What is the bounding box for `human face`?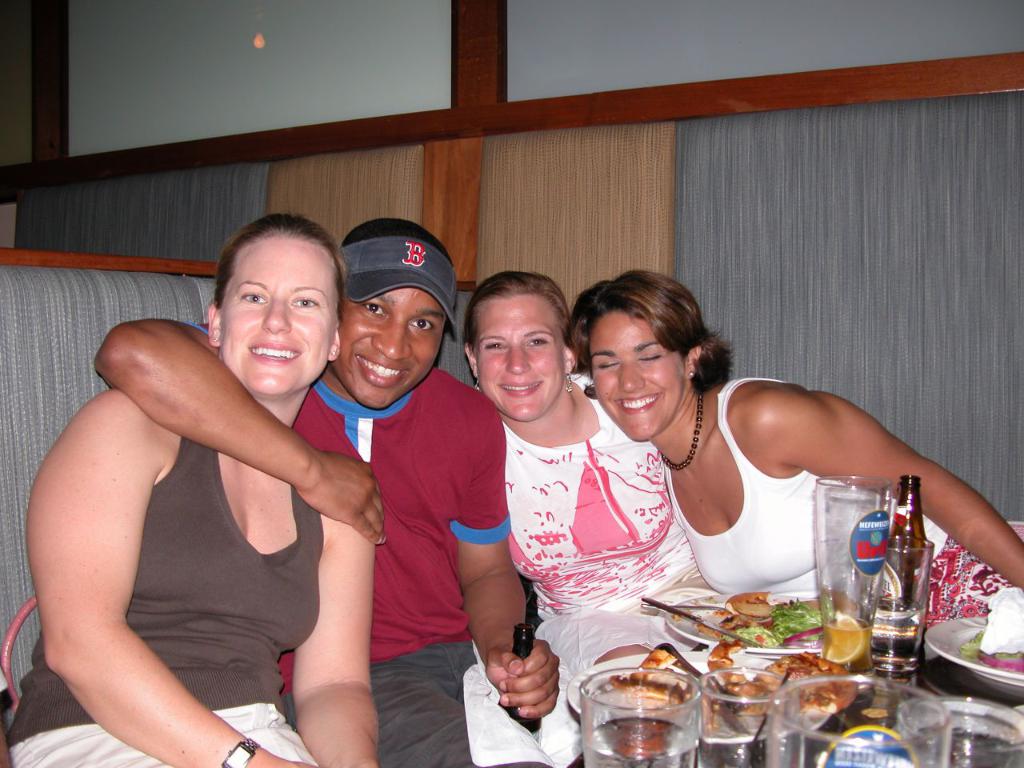
340/281/445/407.
